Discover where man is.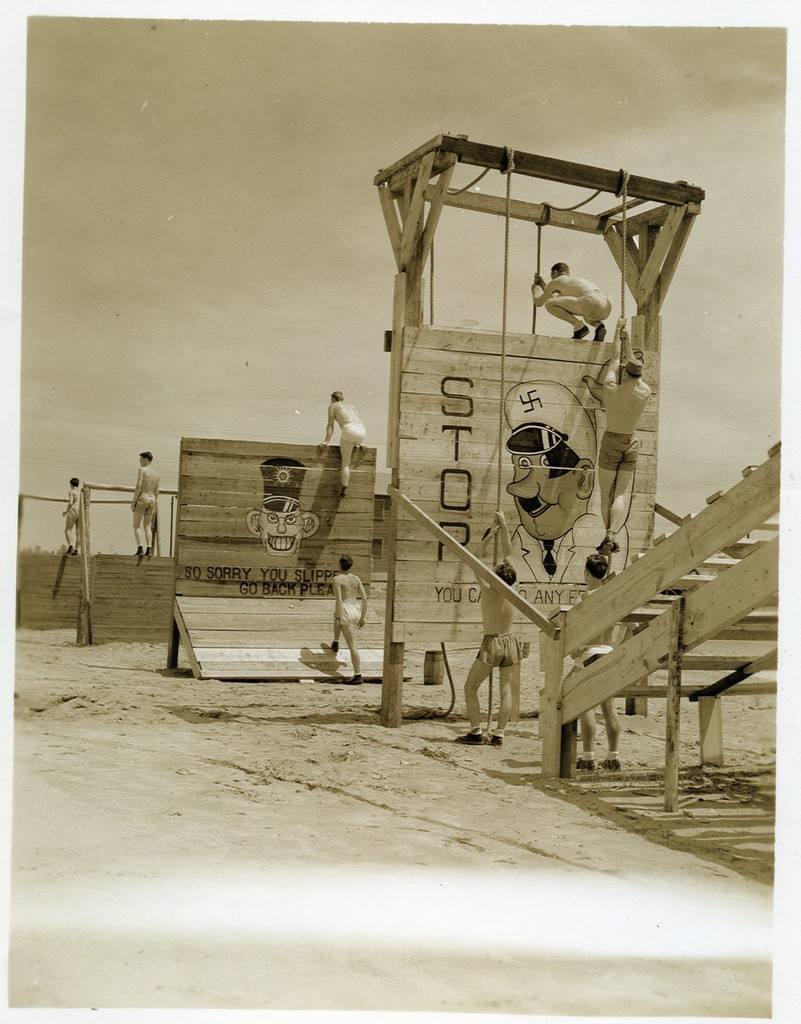
Discovered at [x1=452, y1=508, x2=520, y2=748].
